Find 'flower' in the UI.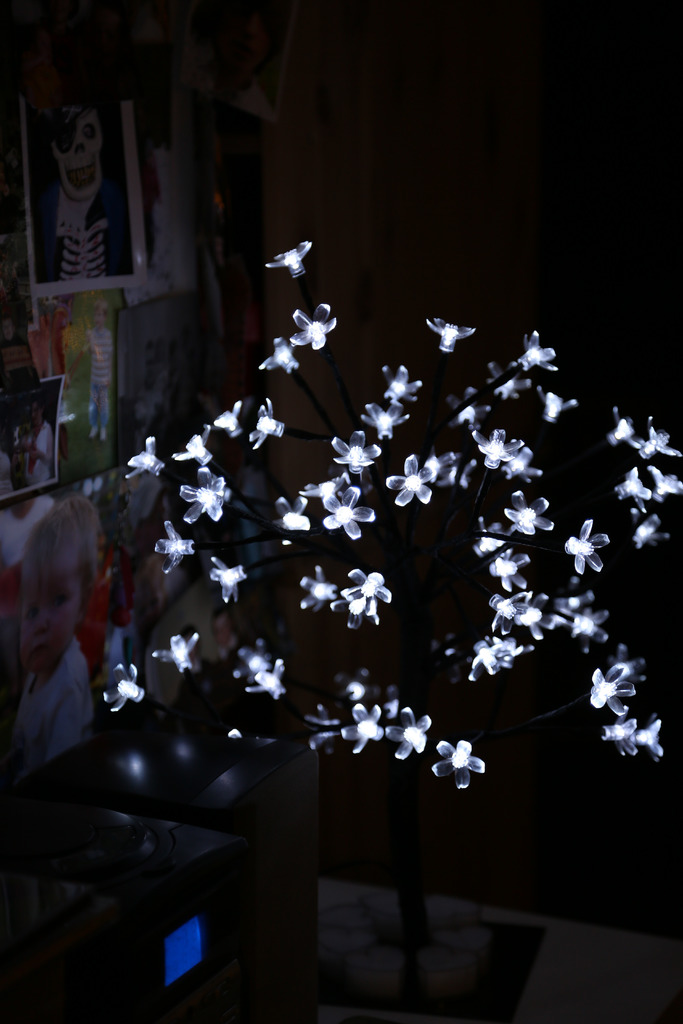
UI element at l=127, t=436, r=166, b=478.
